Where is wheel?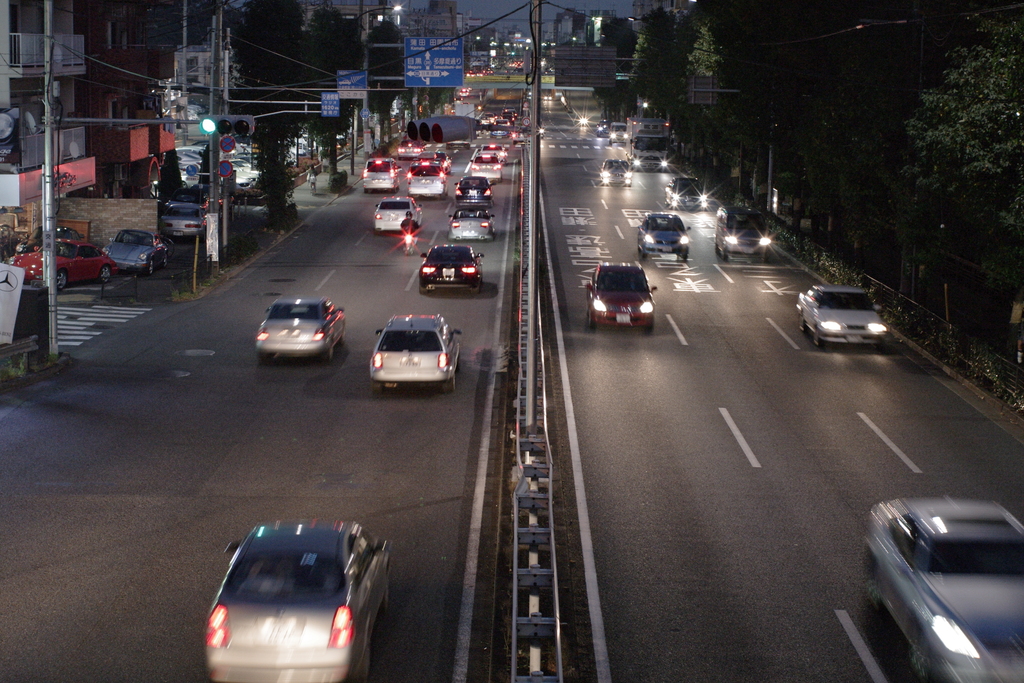
[816, 331, 826, 345].
